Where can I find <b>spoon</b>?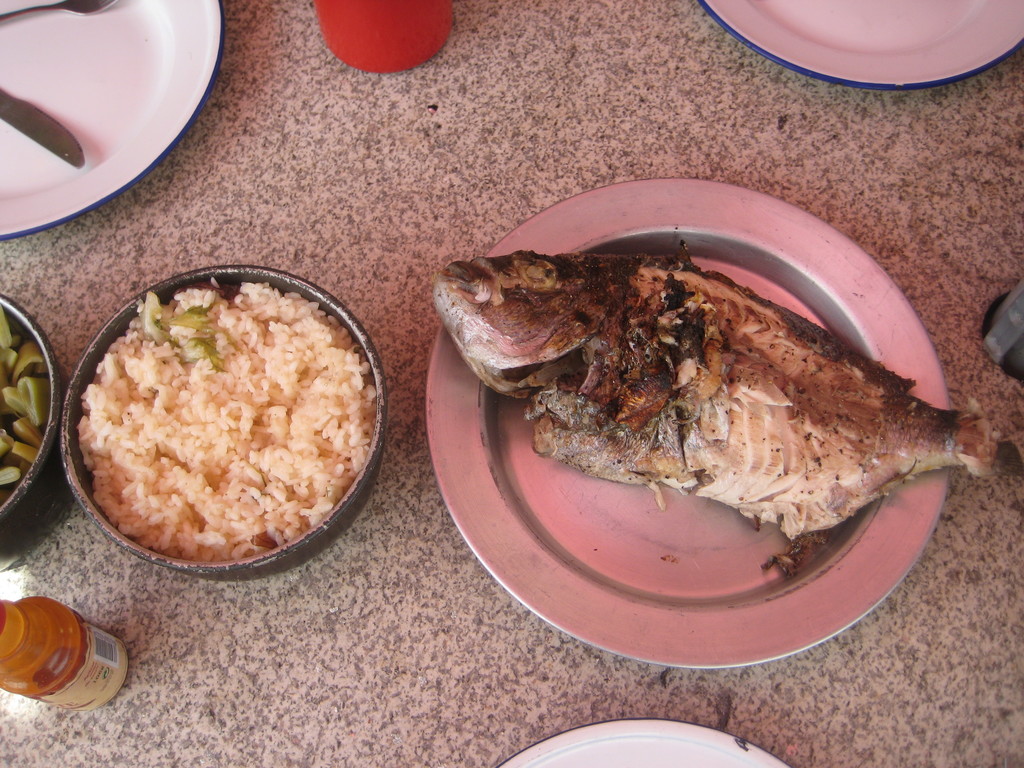
You can find it at l=0, t=0, r=116, b=17.
